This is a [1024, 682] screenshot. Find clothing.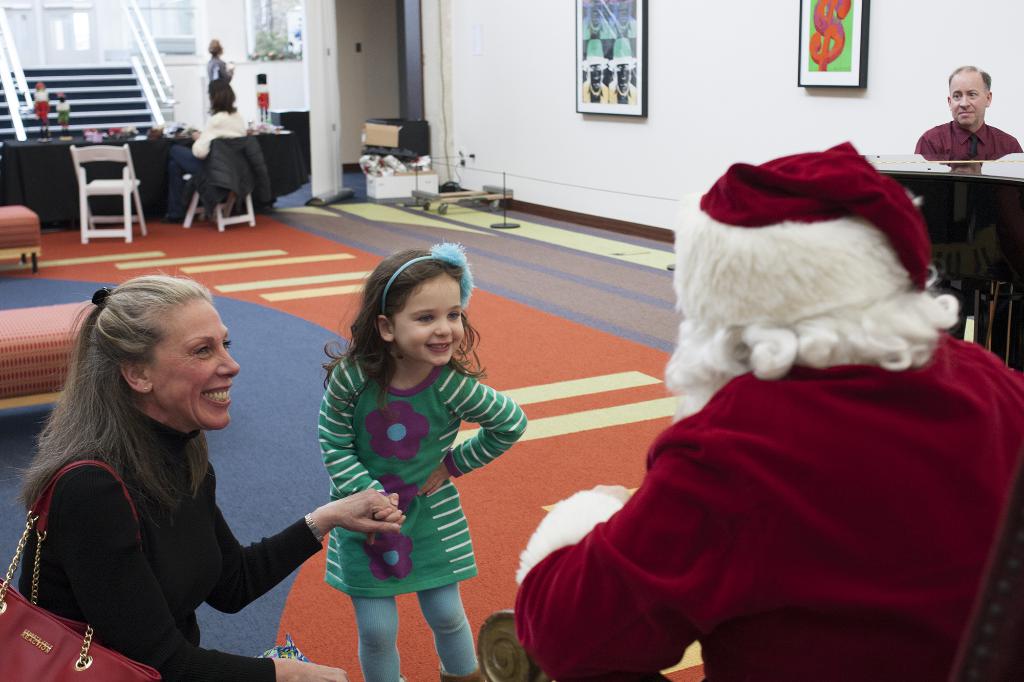
Bounding box: [left=172, top=102, right=246, bottom=209].
